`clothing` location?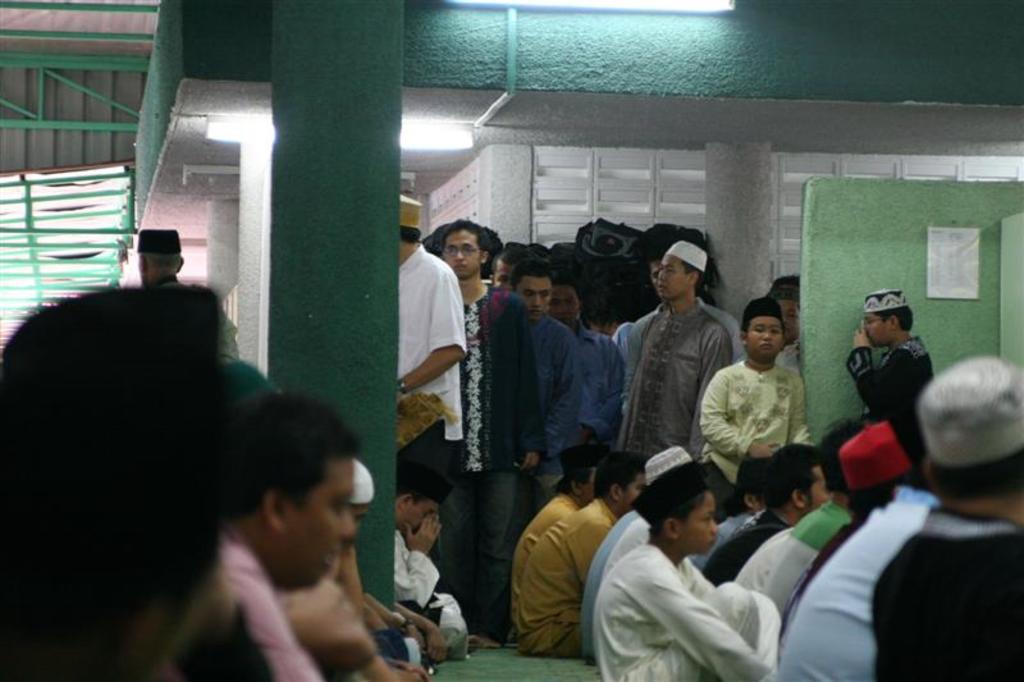
(748,496,865,610)
